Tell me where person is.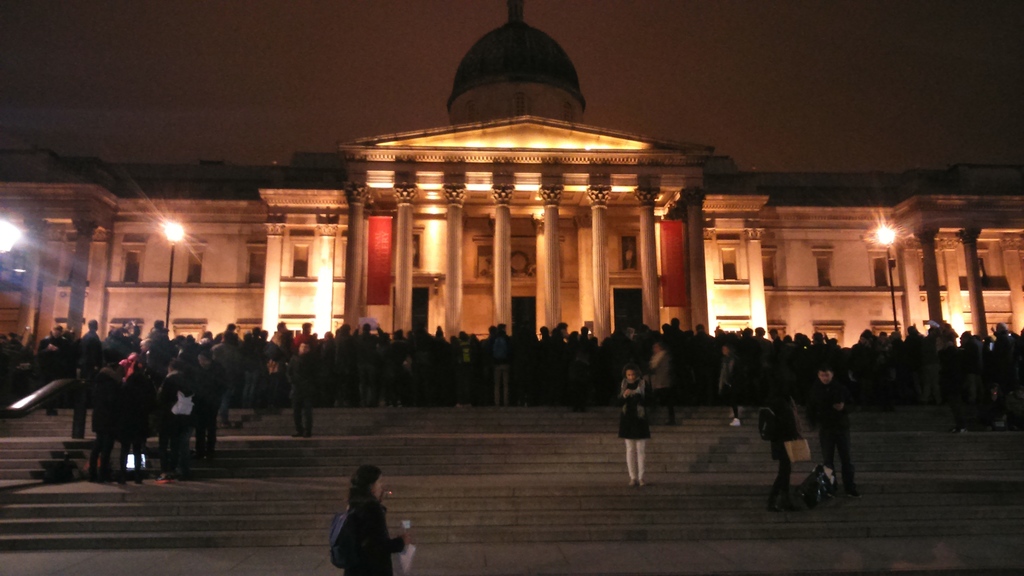
person is at BBox(342, 469, 394, 572).
